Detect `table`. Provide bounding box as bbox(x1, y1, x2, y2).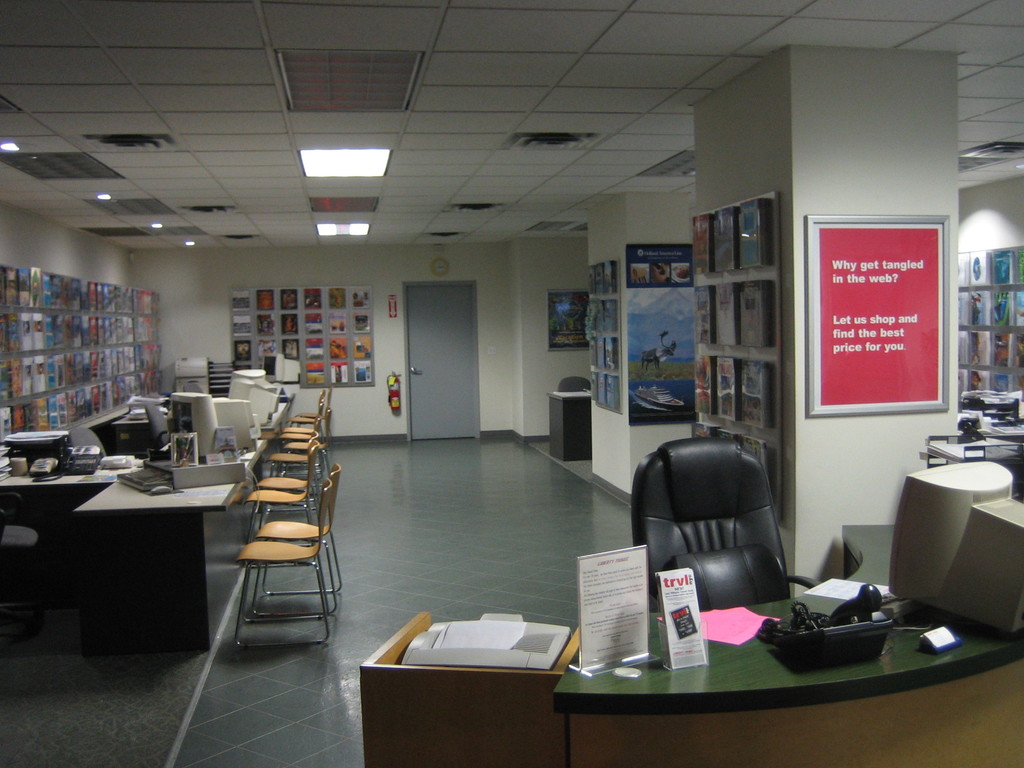
bbox(548, 589, 989, 748).
